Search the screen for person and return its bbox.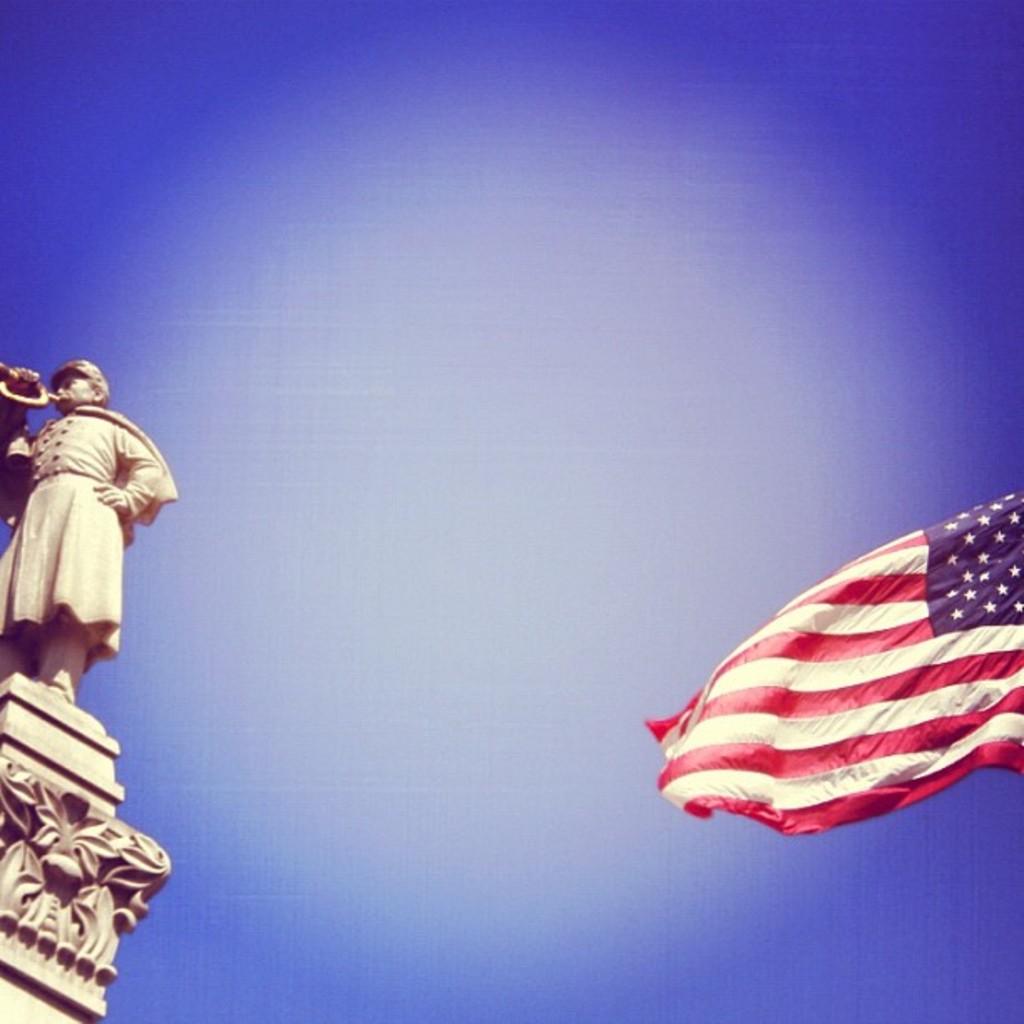
Found: [left=0, top=360, right=162, bottom=704].
